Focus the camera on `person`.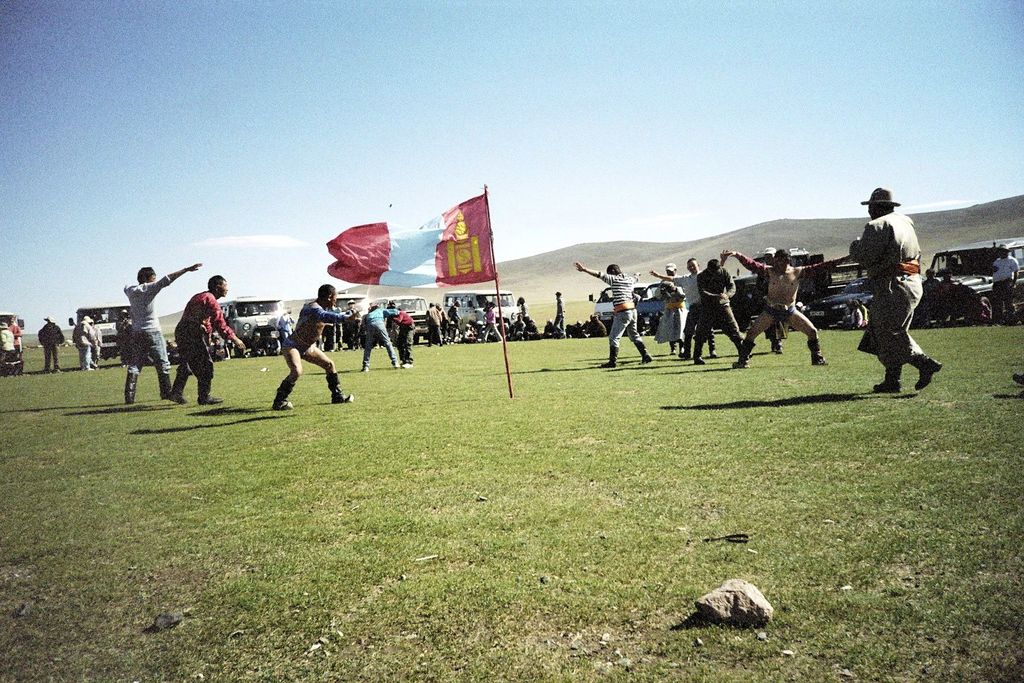
Focus region: BBox(555, 289, 568, 339).
